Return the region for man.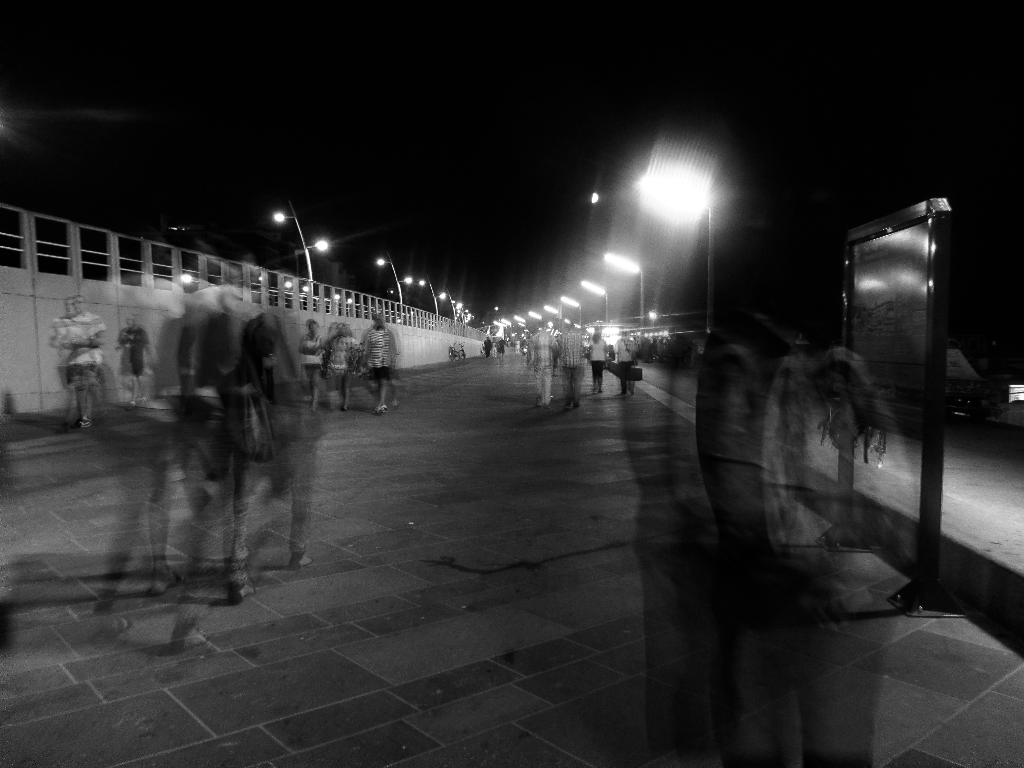
357:314:396:415.
